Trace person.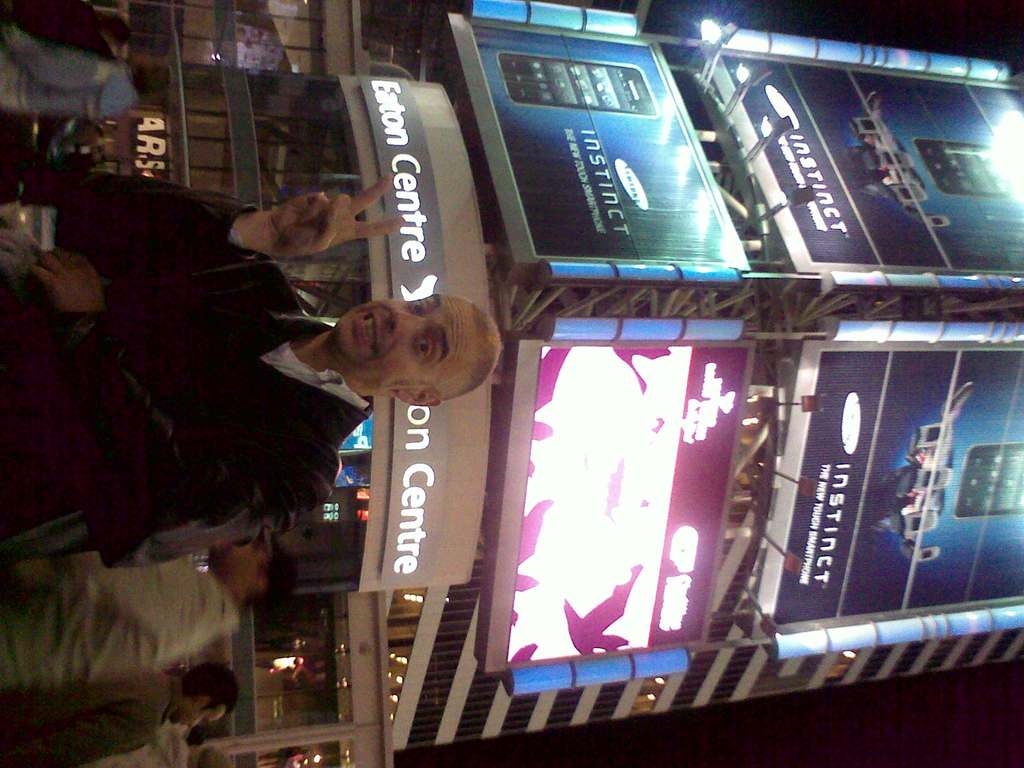
Traced to (4, 171, 499, 568).
